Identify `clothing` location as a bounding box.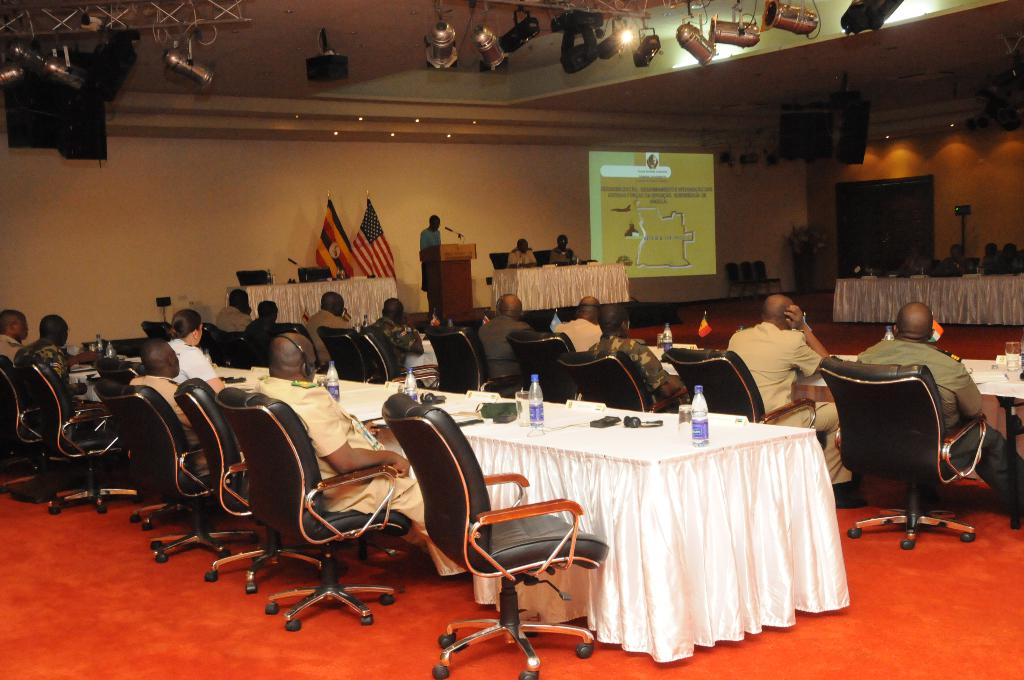
(left=724, top=314, right=853, bottom=498).
